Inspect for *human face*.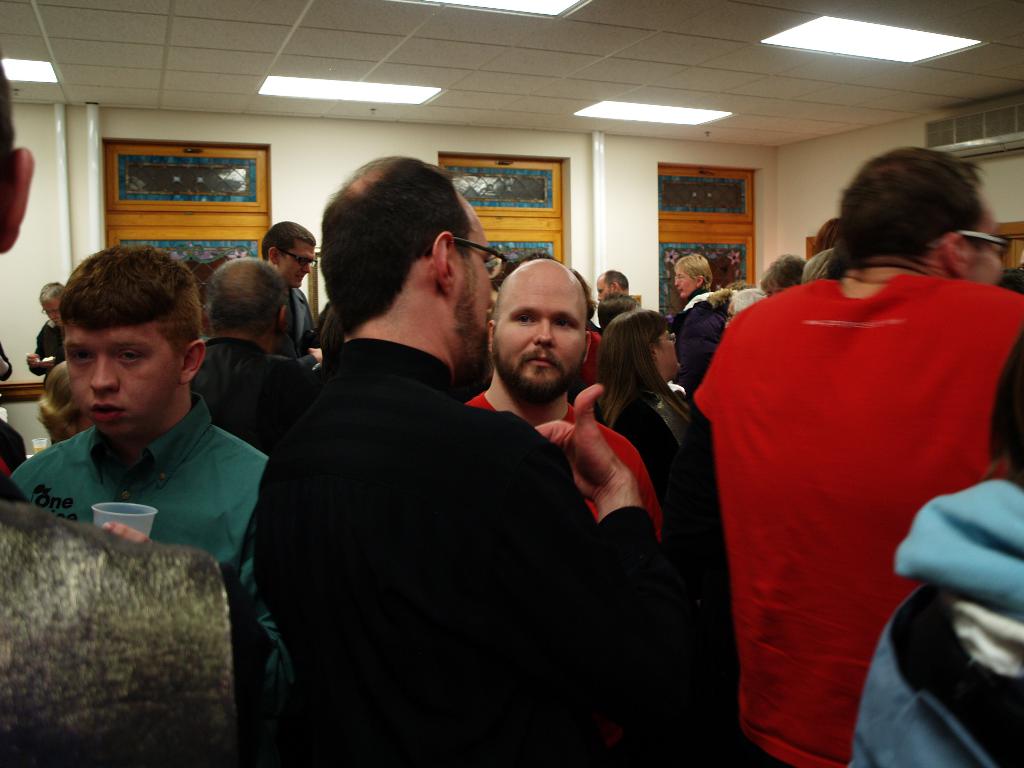
Inspection: bbox=(597, 282, 611, 297).
